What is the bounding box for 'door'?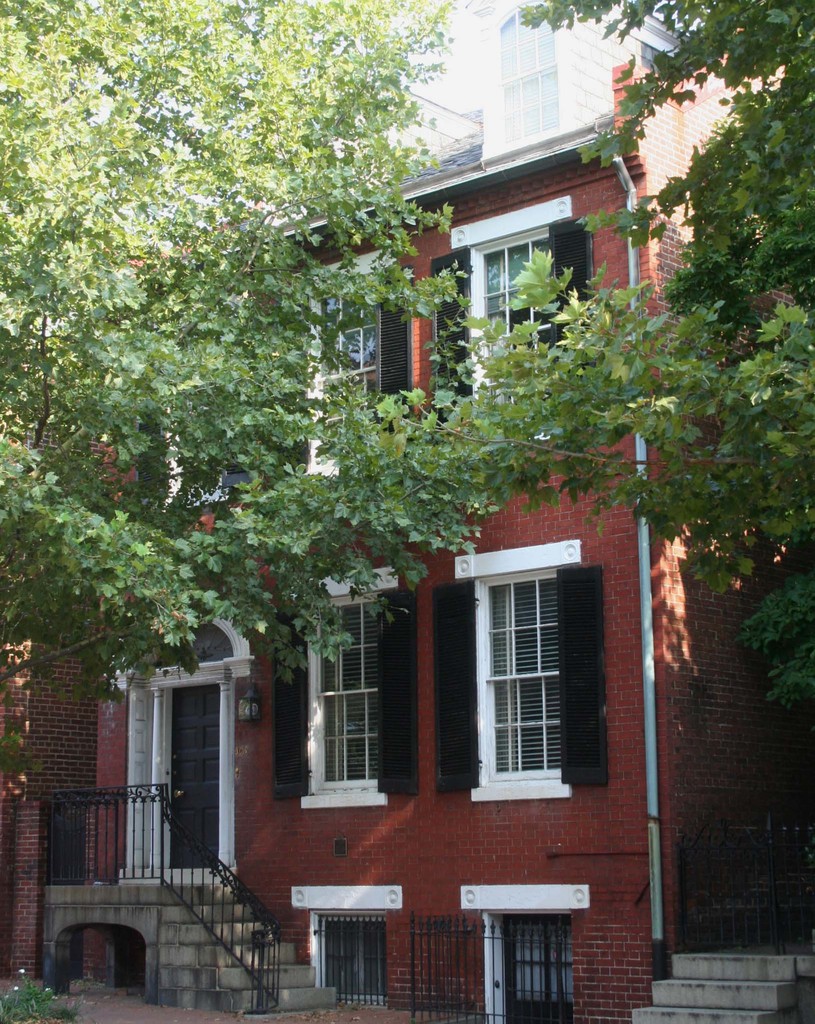
166, 680, 224, 869.
